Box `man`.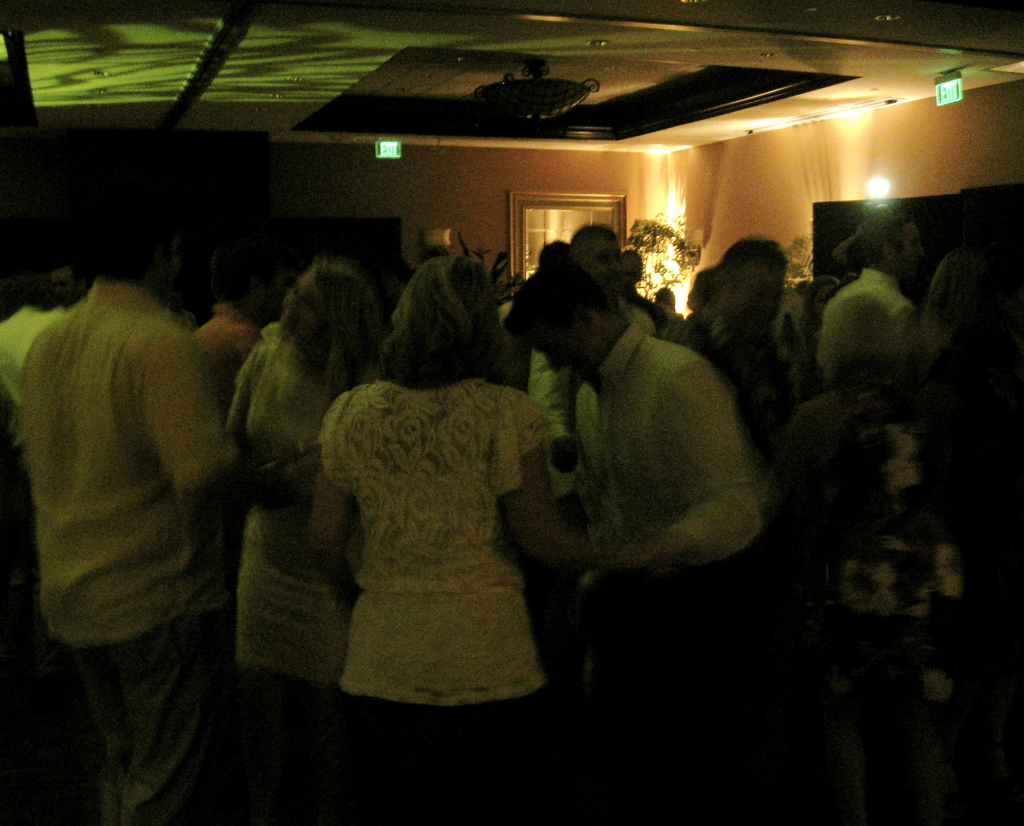
[17, 192, 289, 825].
